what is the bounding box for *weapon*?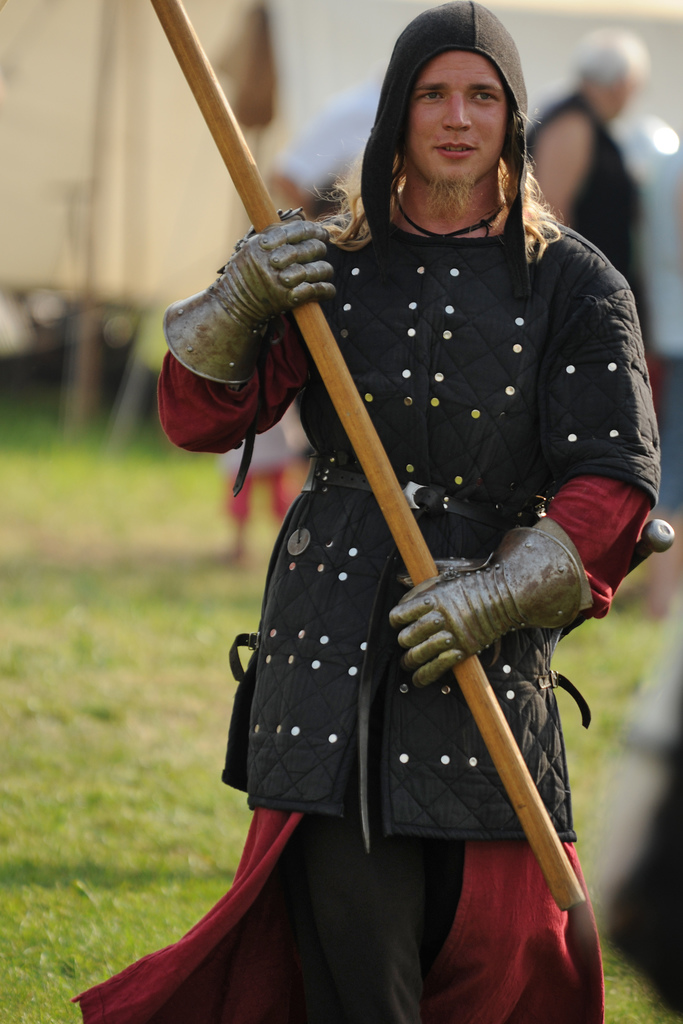
(left=558, top=517, right=674, bottom=643).
